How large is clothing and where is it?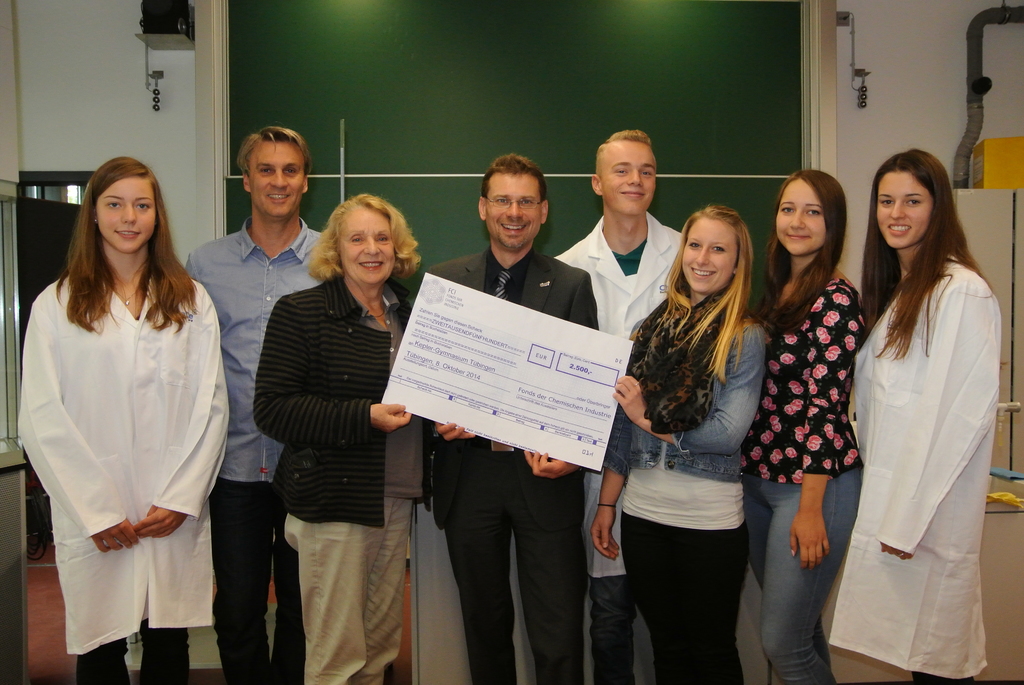
Bounding box: pyautogui.locateOnScreen(422, 239, 602, 684).
